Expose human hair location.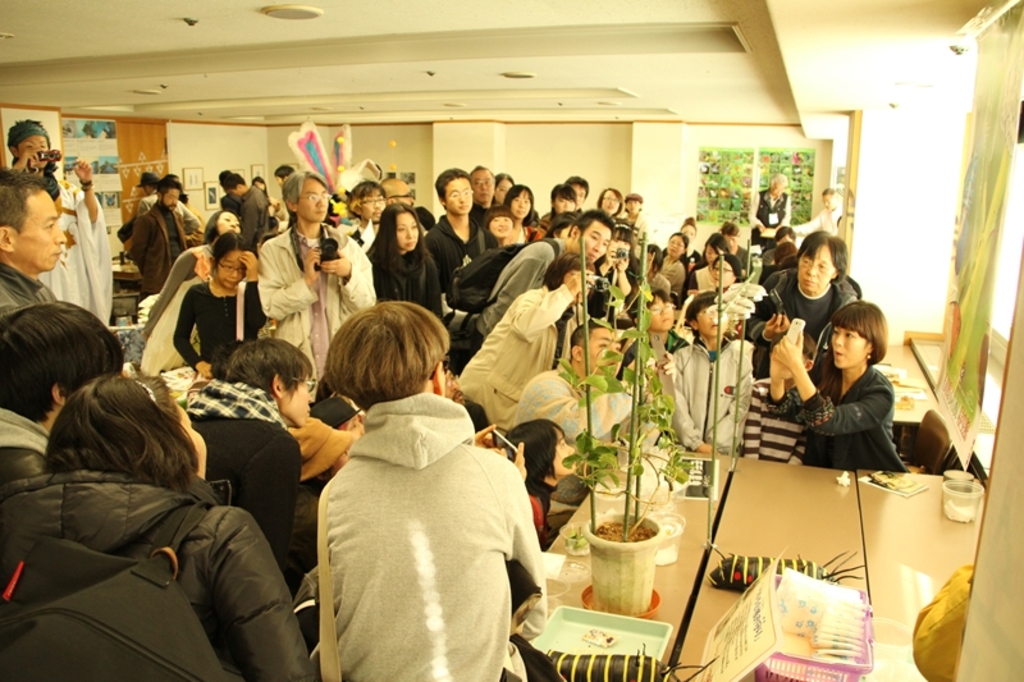
Exposed at x1=672 y1=224 x2=694 y2=256.
